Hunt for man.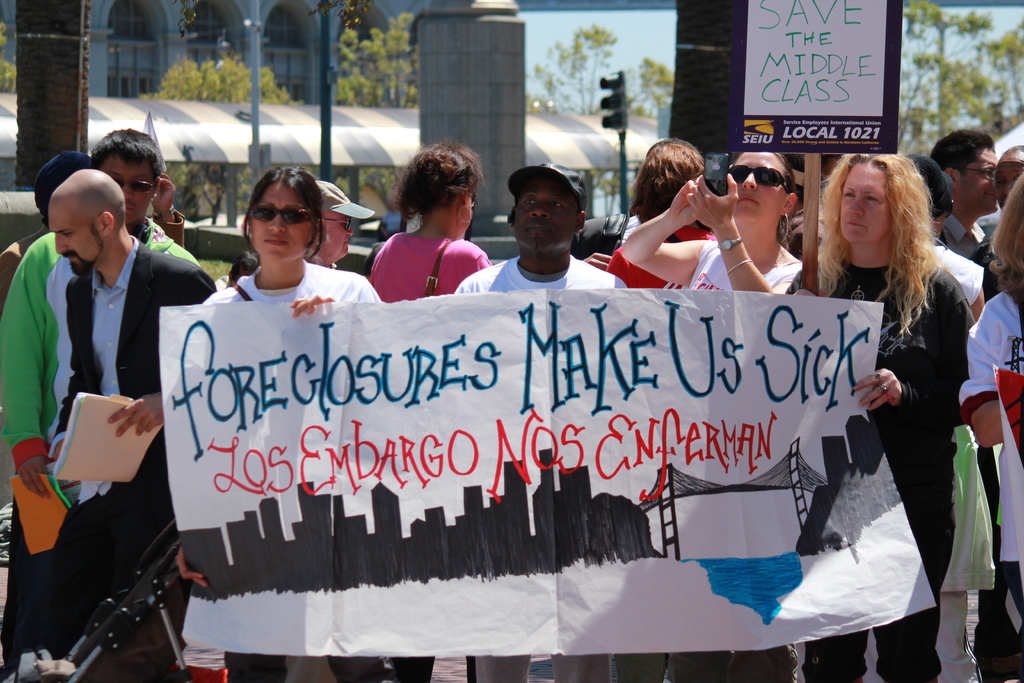
Hunted down at x1=295, y1=179, x2=378, y2=273.
